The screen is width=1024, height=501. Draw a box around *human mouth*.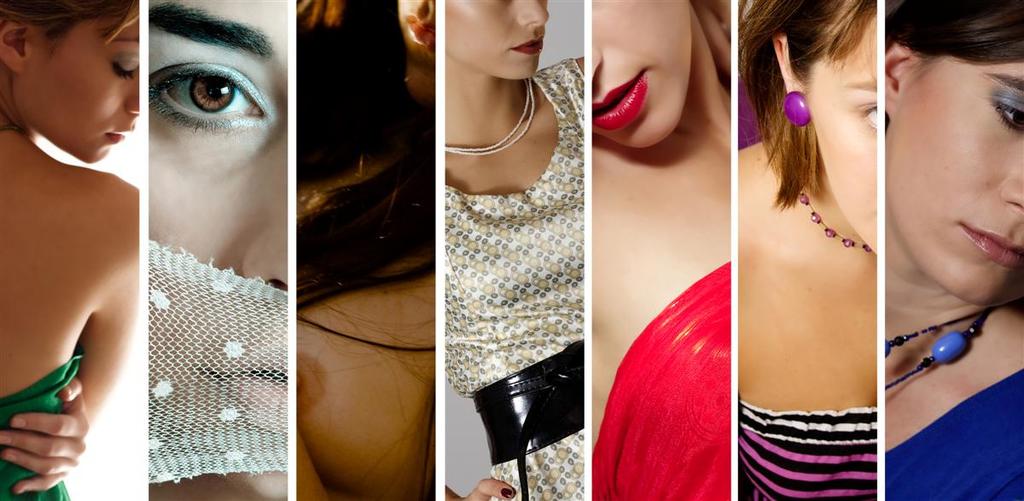
107 125 133 140.
